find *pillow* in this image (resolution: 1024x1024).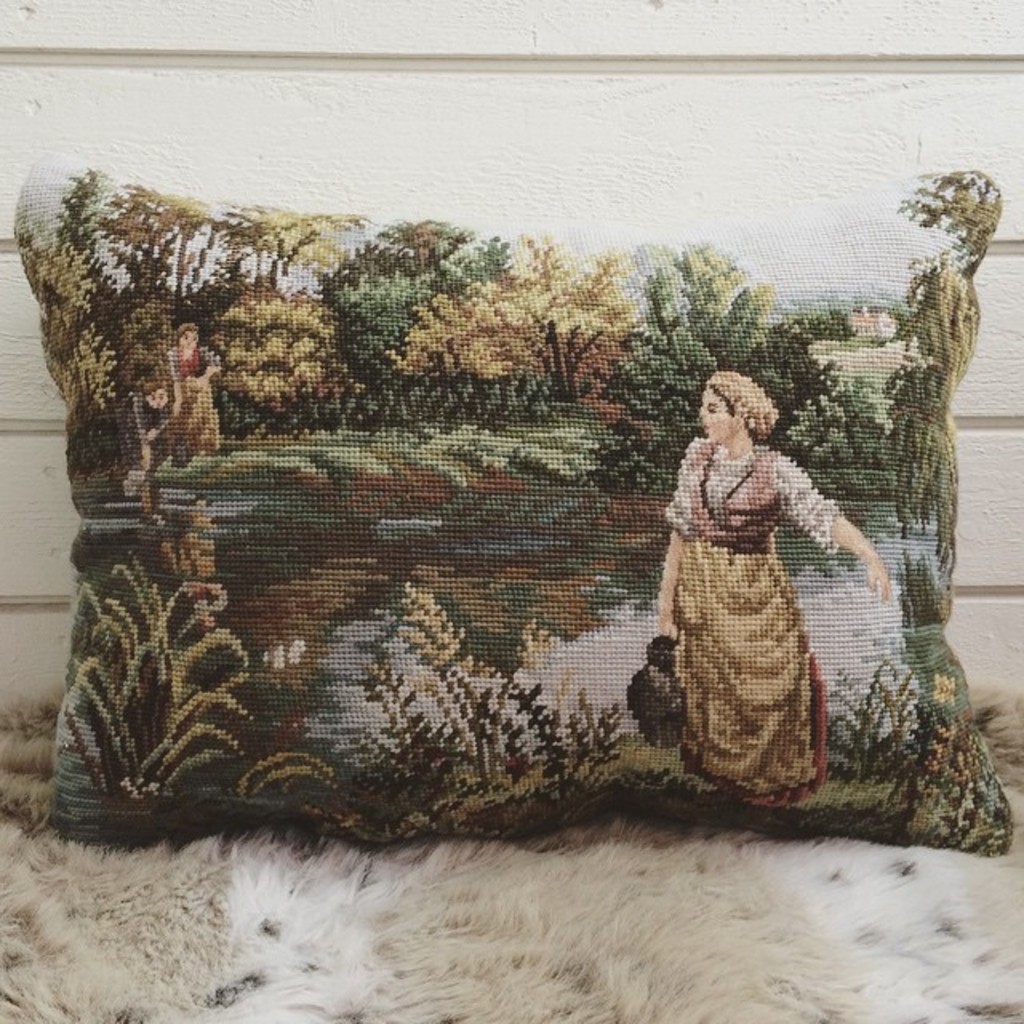
x1=42, y1=158, x2=1000, y2=858.
